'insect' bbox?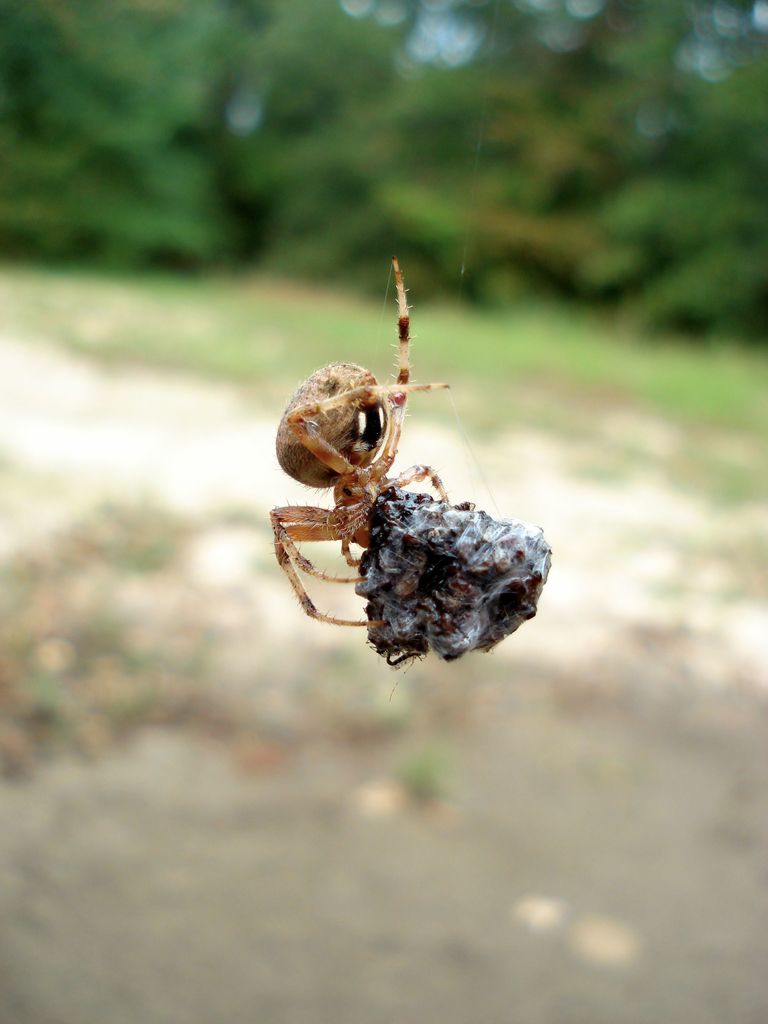
x1=353, y1=488, x2=555, y2=703
